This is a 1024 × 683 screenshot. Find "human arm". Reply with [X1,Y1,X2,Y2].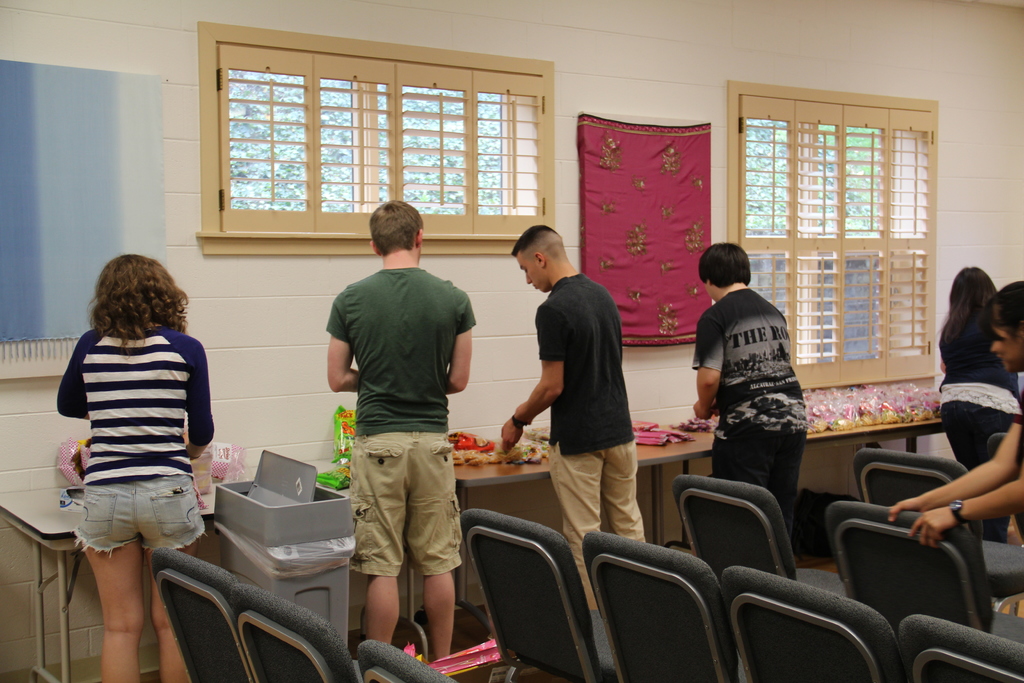
[182,340,214,462].
